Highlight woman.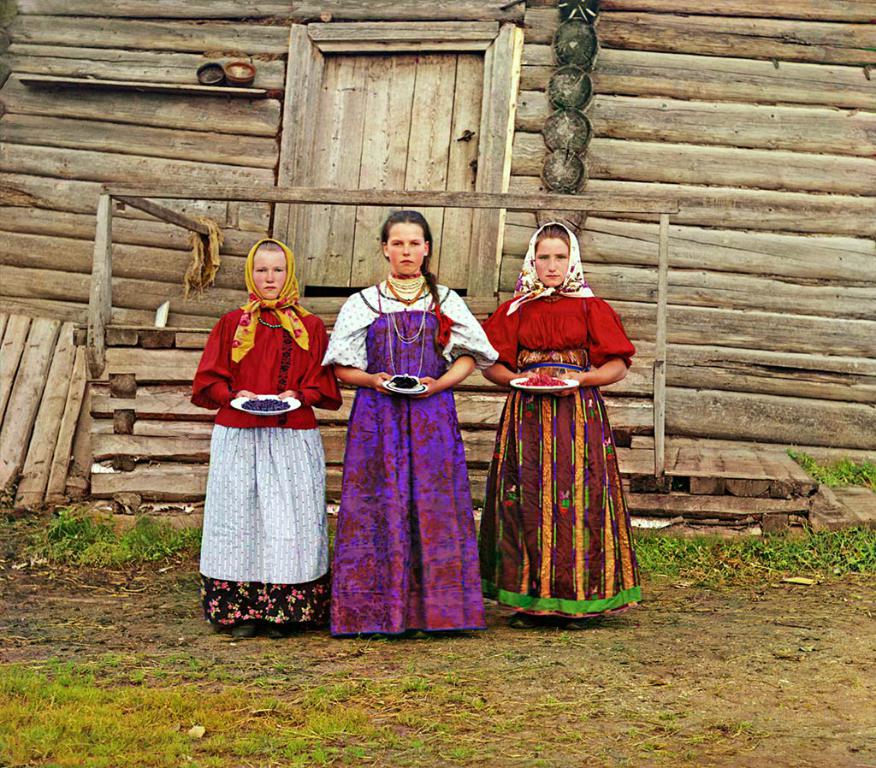
Highlighted region: x1=188 y1=187 x2=333 y2=623.
